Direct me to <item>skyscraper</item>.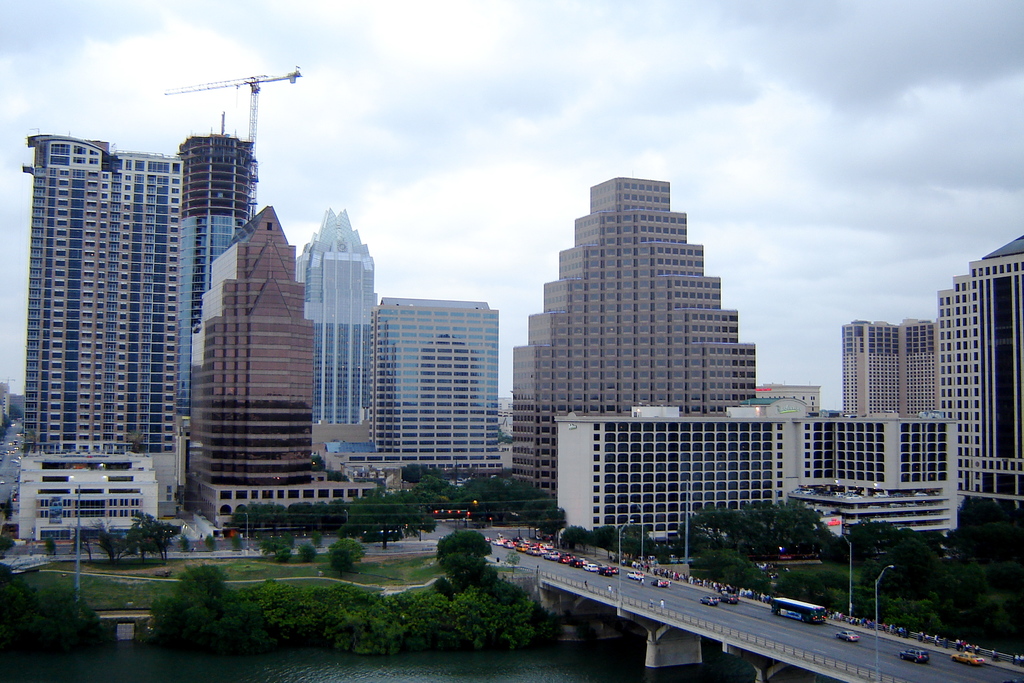
Direction: x1=762 y1=385 x2=822 y2=415.
